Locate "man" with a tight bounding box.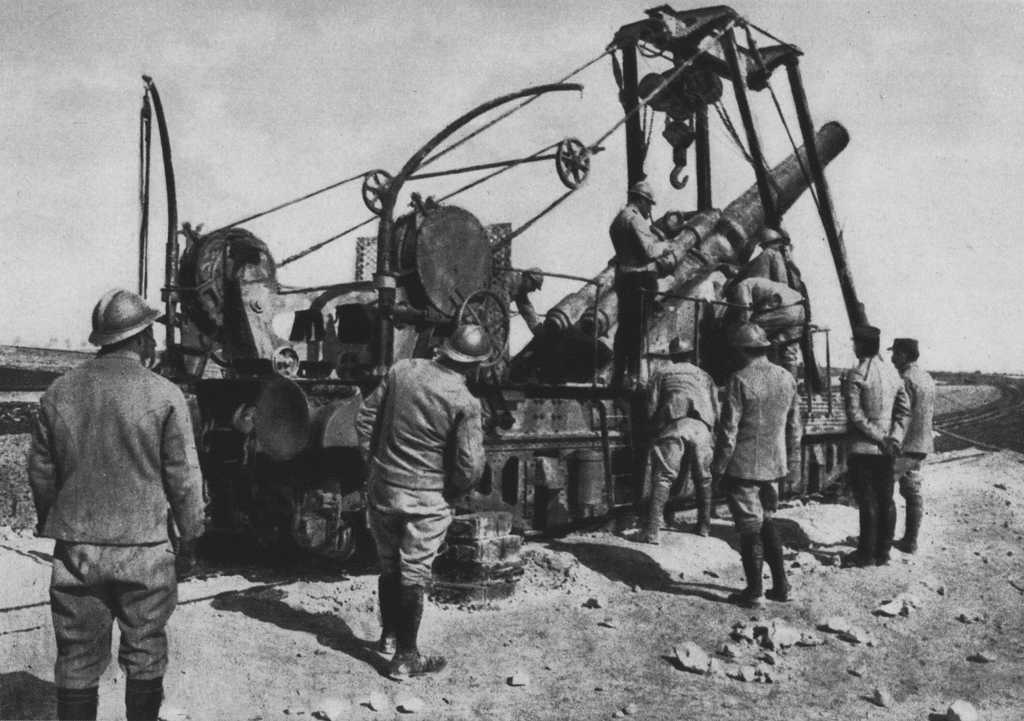
detection(22, 265, 212, 715).
